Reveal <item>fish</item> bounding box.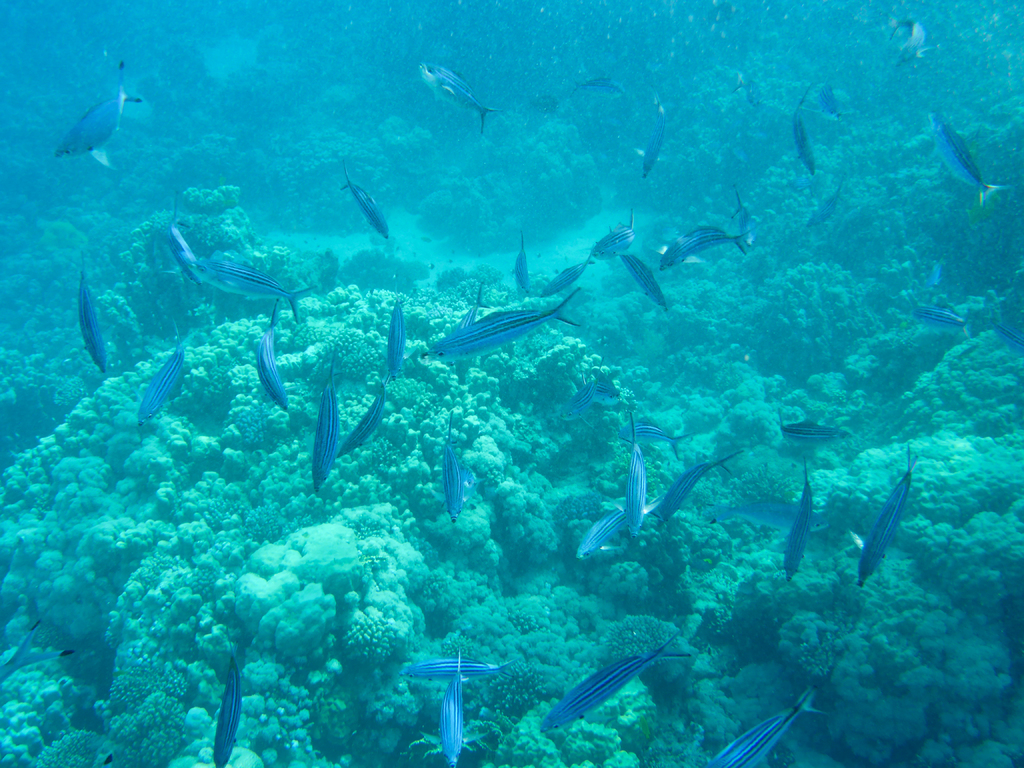
Revealed: (439, 653, 463, 767).
